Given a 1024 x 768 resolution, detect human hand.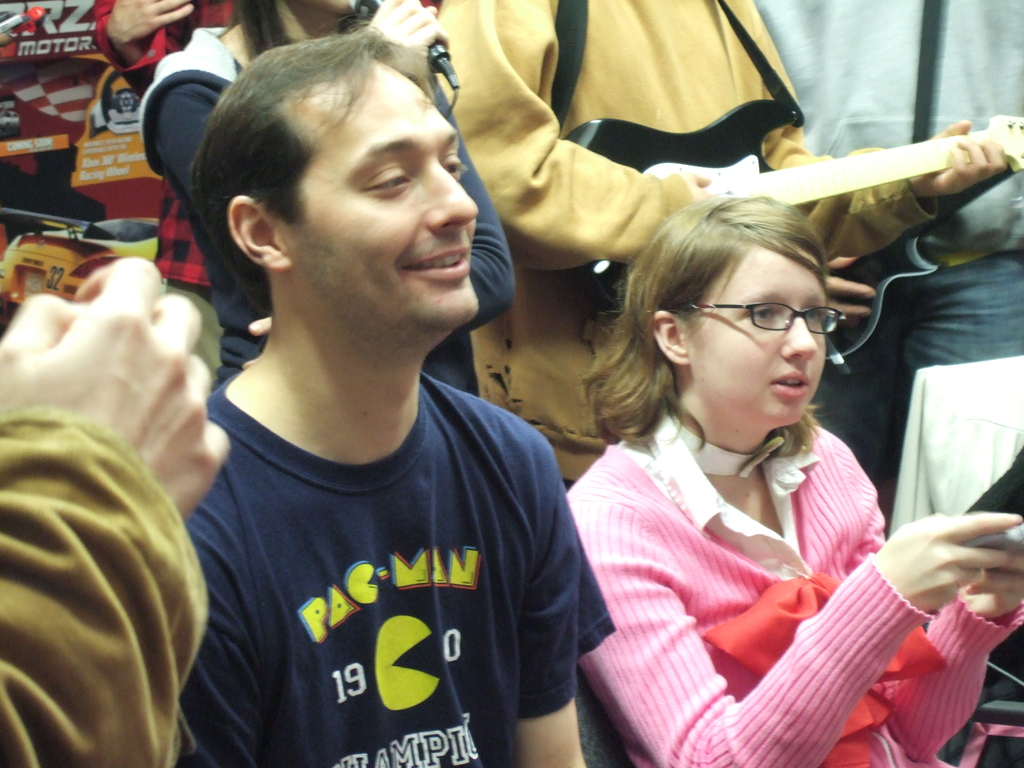
<box>367,0,451,95</box>.
